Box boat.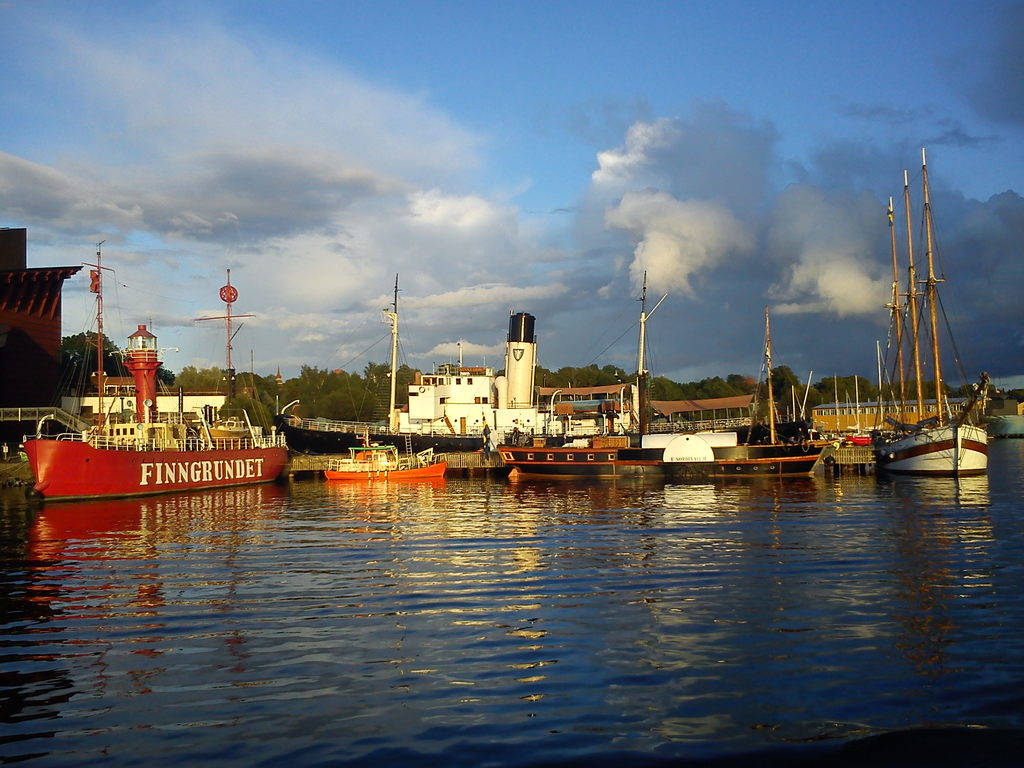
864, 143, 991, 484.
